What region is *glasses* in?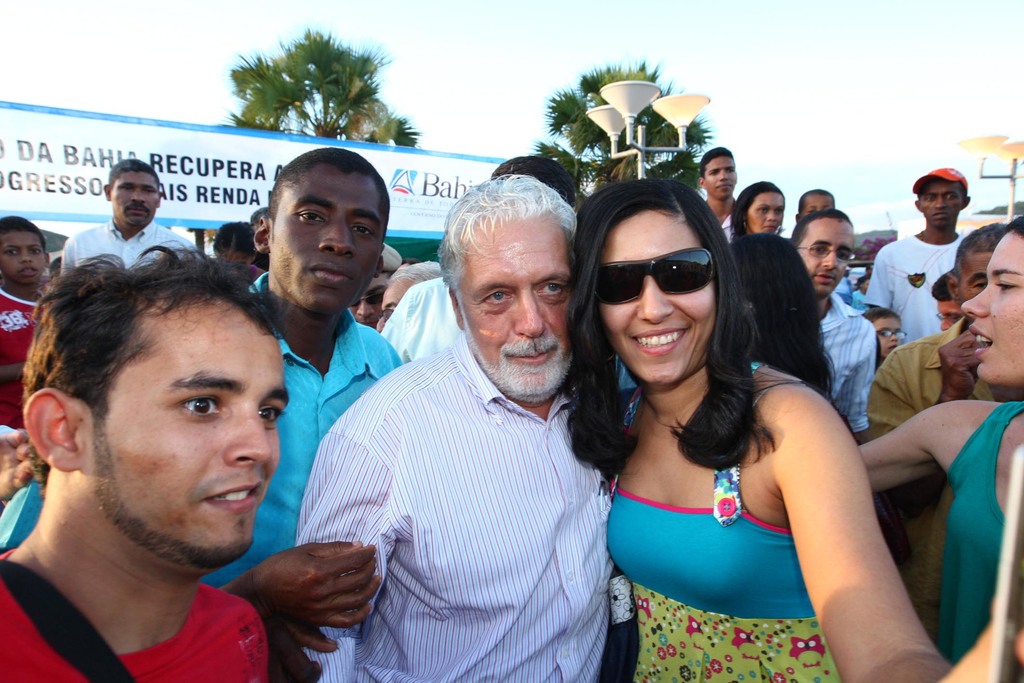
<bbox>799, 245, 857, 264</bbox>.
